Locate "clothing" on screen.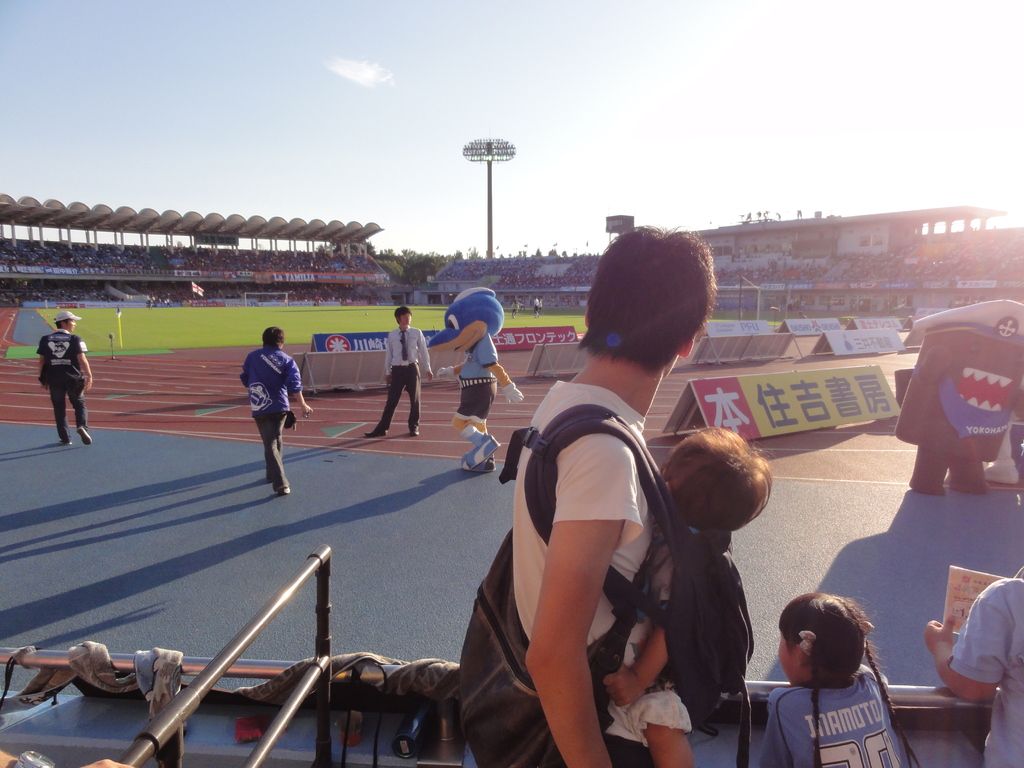
On screen at 949, 576, 1023, 767.
